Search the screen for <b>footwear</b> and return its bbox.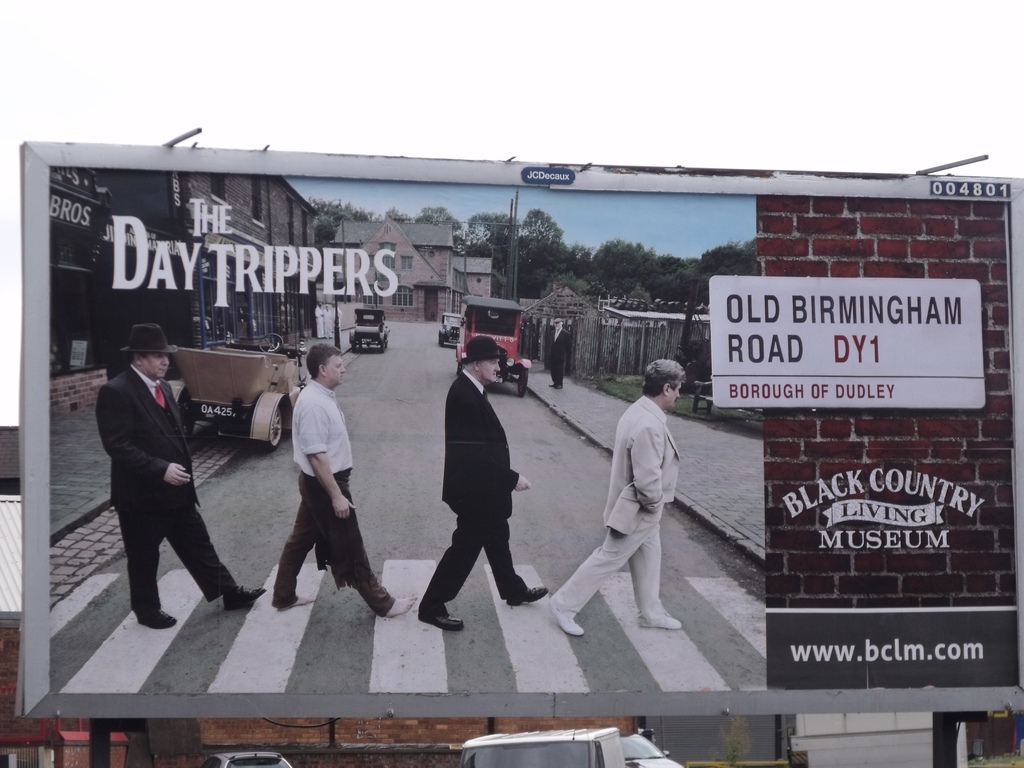
Found: 554,609,584,639.
